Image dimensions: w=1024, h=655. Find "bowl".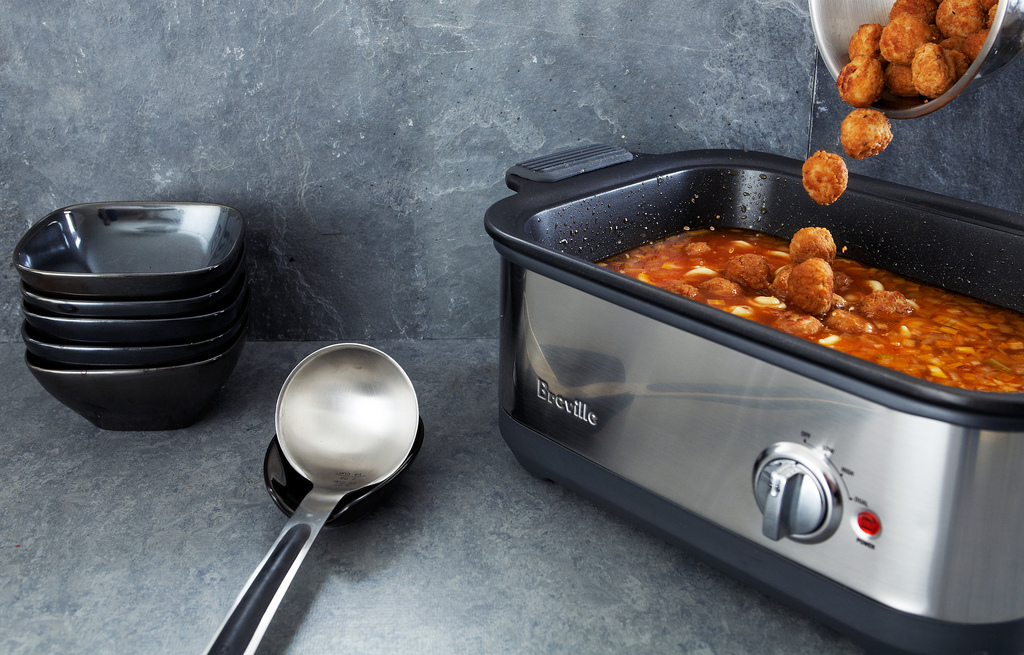
bbox=(28, 343, 238, 434).
